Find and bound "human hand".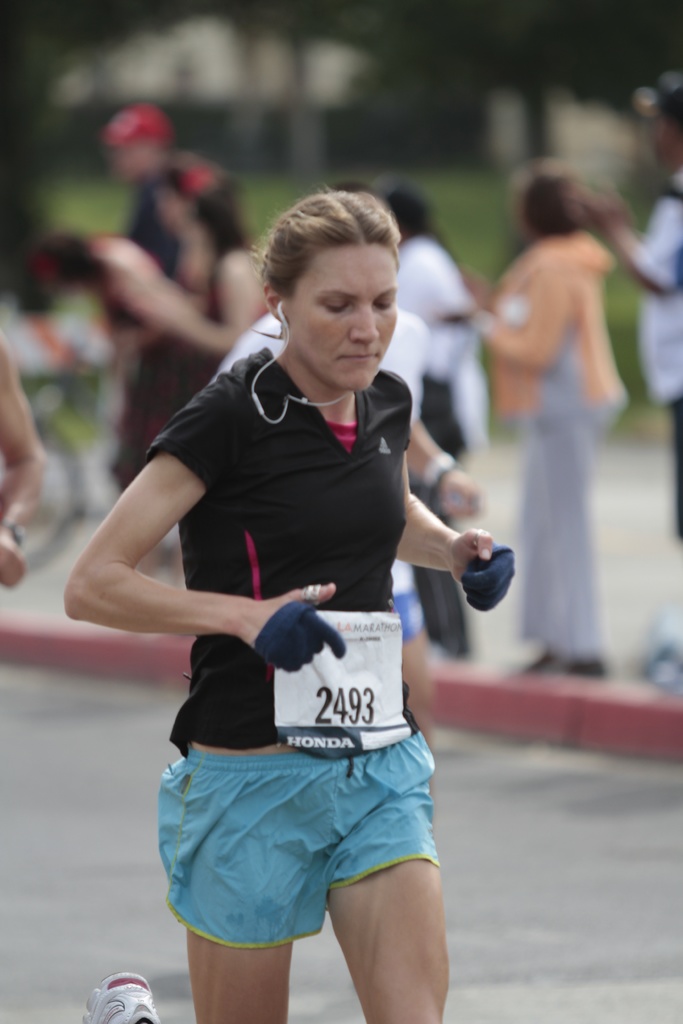
Bound: rect(563, 179, 638, 252).
